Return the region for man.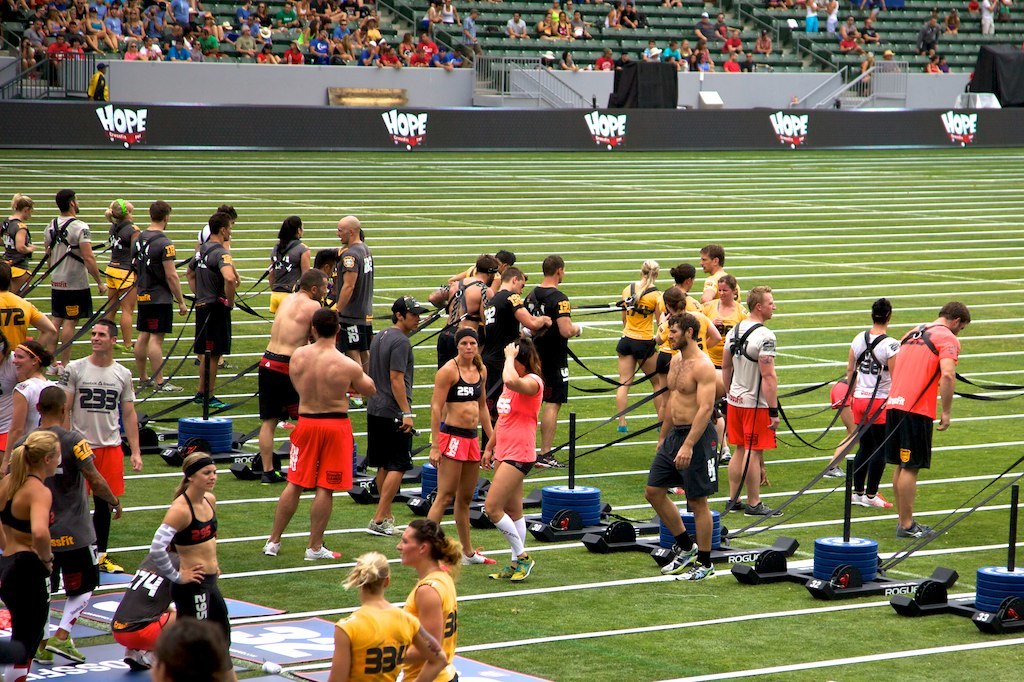
85,62,111,103.
